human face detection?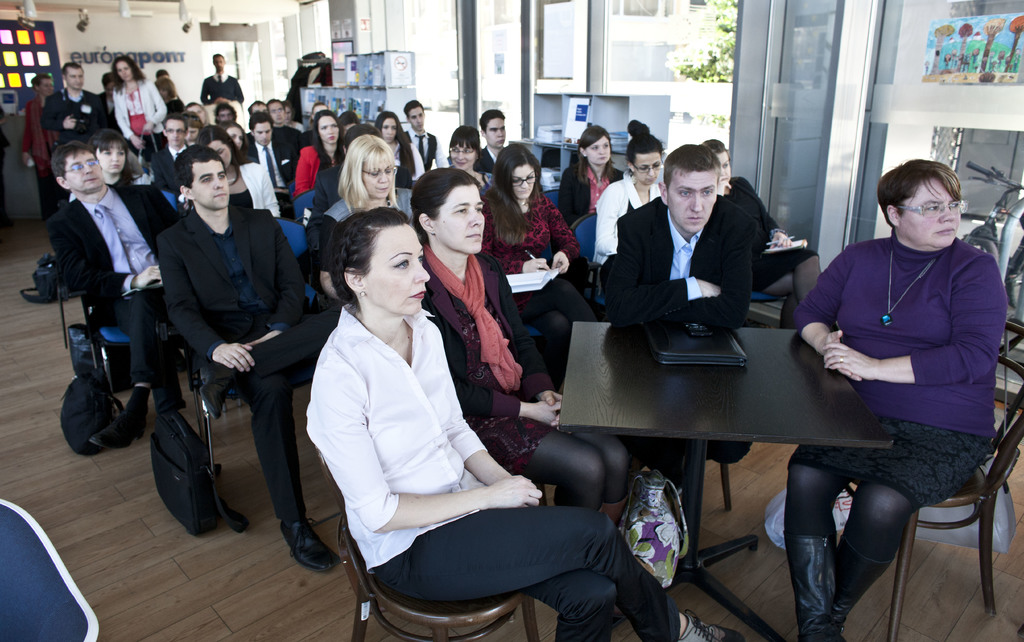
BBox(192, 161, 231, 208)
